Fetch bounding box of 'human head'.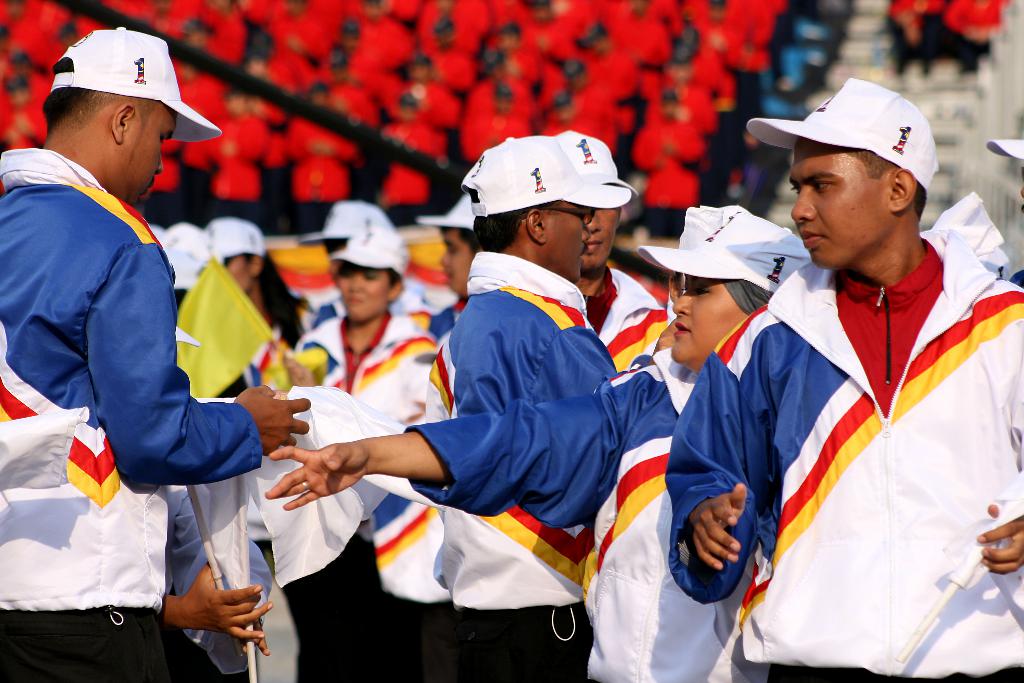
Bbox: (674, 241, 810, 371).
